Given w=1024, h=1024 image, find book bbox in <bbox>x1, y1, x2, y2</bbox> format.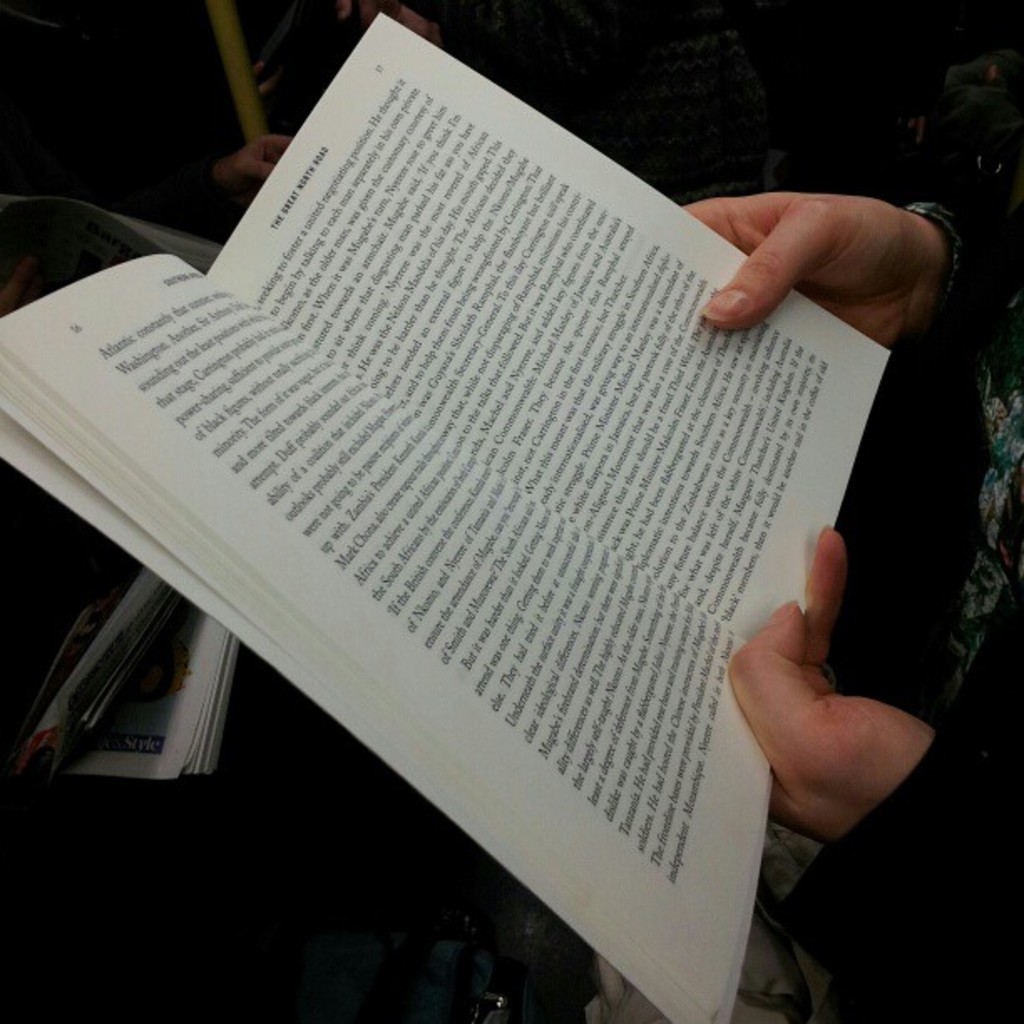
<bbox>13, 50, 965, 994</bbox>.
